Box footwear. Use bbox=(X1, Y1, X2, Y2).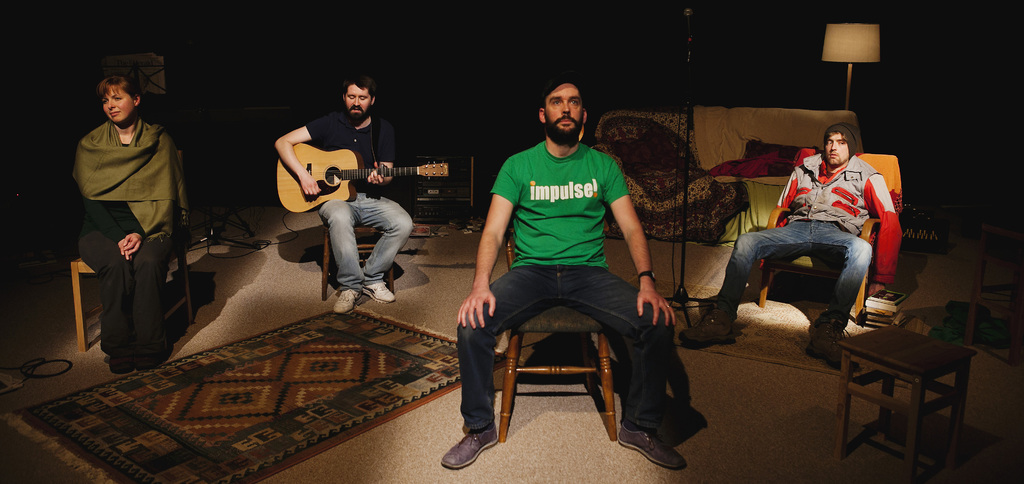
bbox=(800, 331, 855, 369).
